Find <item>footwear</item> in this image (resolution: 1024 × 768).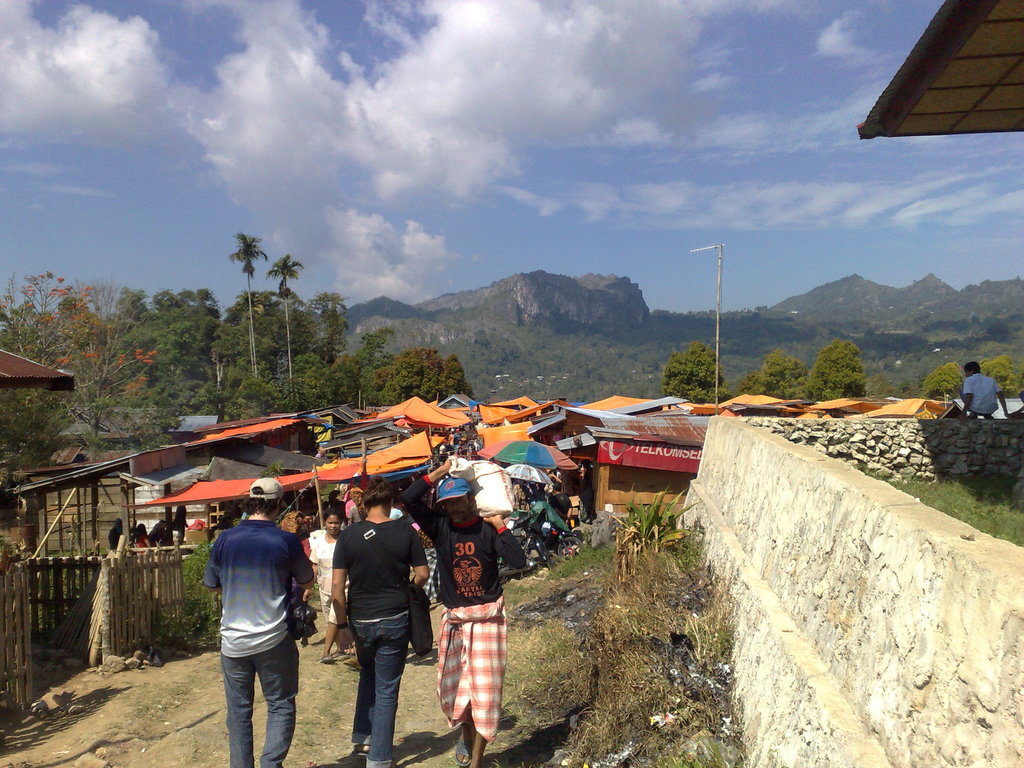
Rect(317, 656, 335, 662).
